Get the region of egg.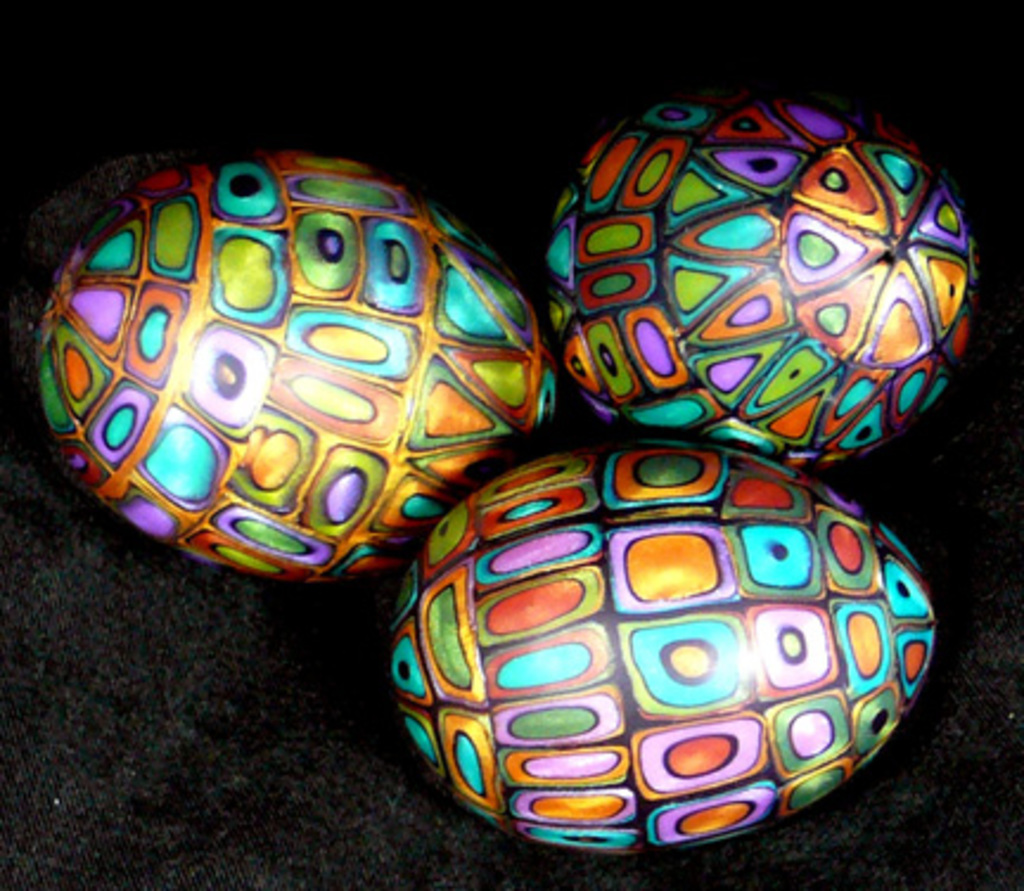
<box>36,147,562,578</box>.
